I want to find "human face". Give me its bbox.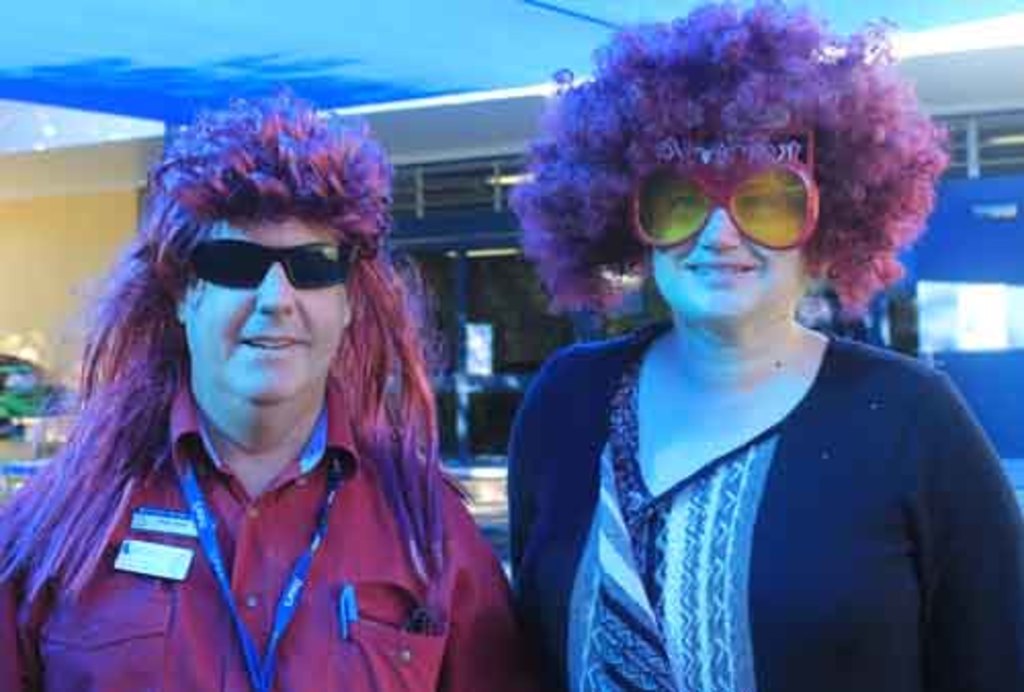
bbox=(188, 207, 352, 401).
